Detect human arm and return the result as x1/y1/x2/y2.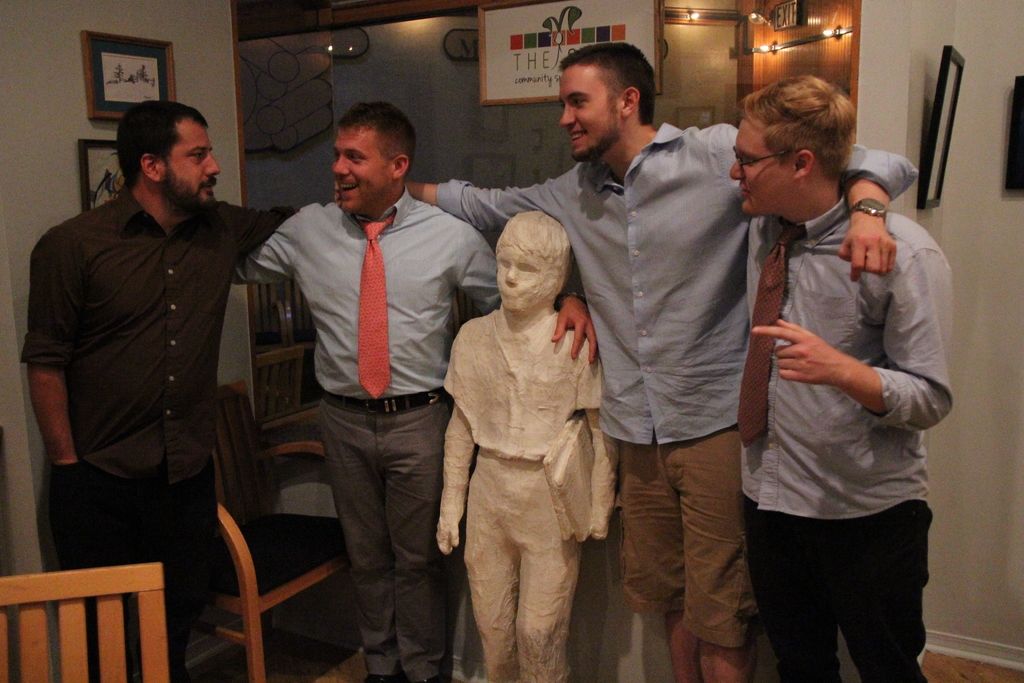
450/226/597/372.
